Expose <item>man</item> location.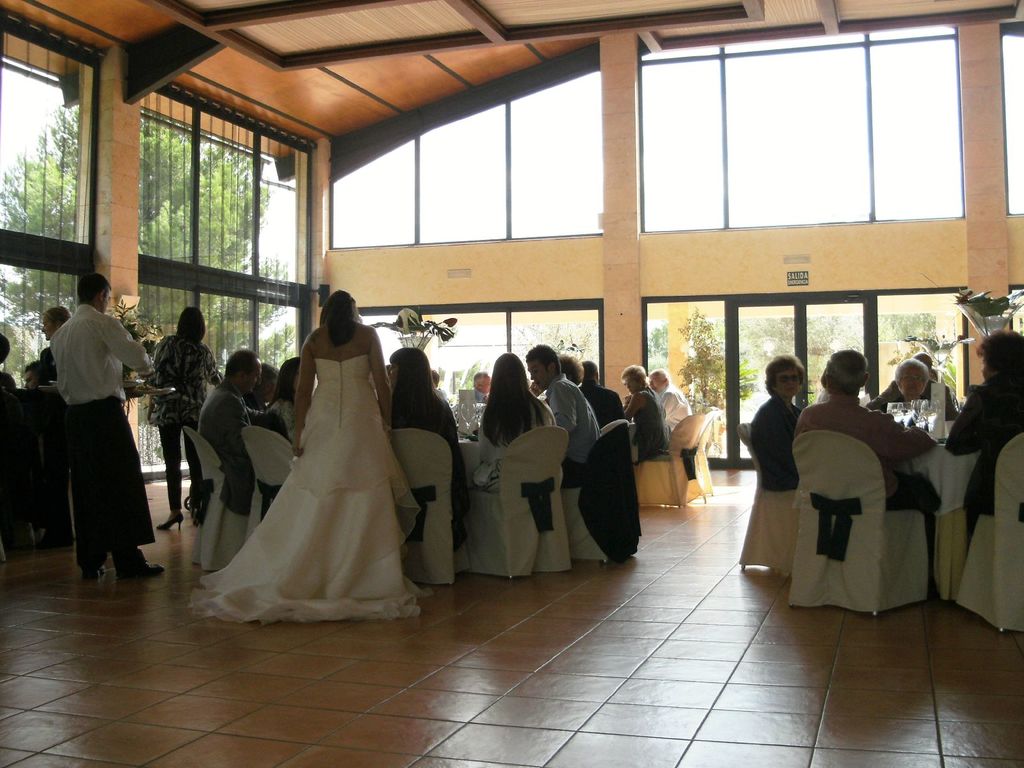
Exposed at (left=470, top=369, right=493, bottom=403).
